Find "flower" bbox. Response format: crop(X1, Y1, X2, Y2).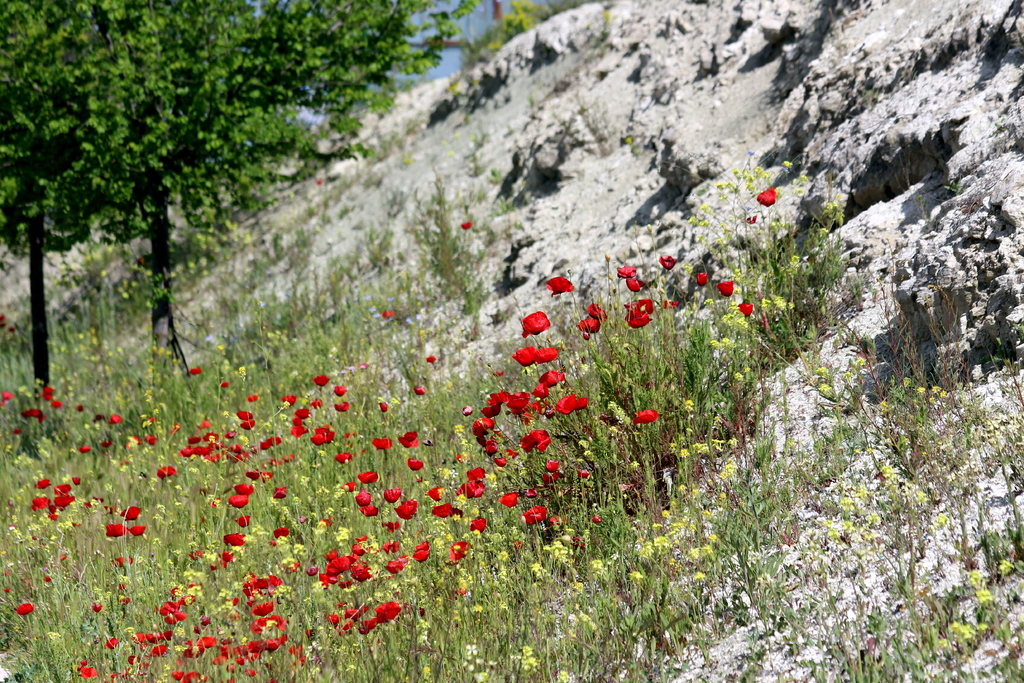
crop(280, 396, 297, 403).
